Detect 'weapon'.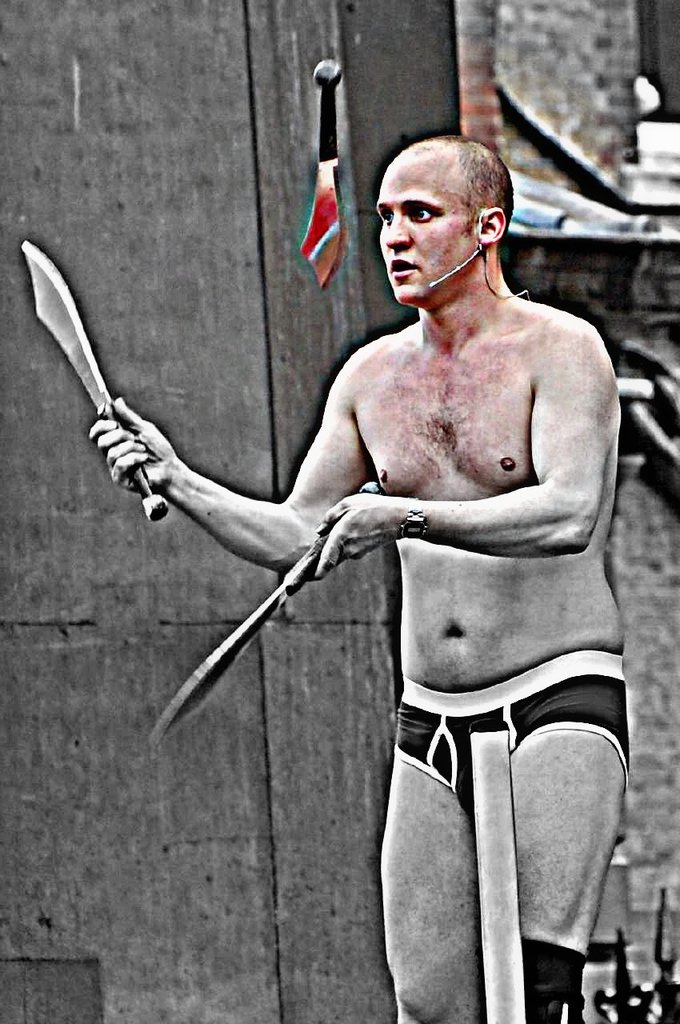
Detected at <region>149, 477, 383, 735</region>.
